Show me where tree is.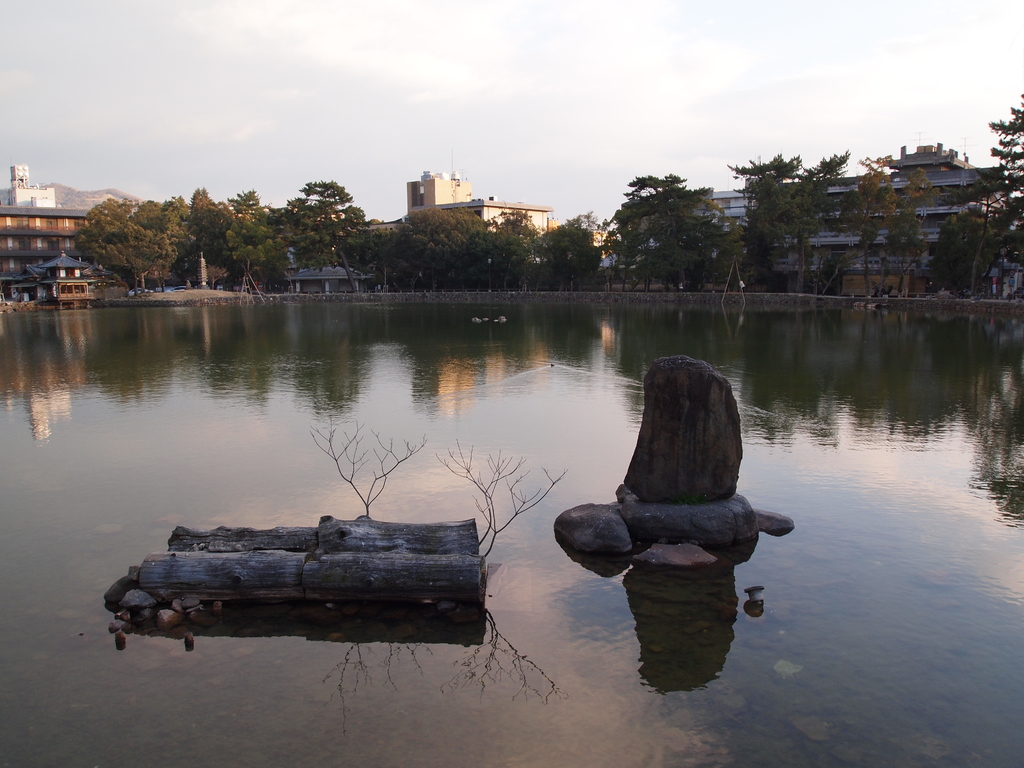
tree is at (x1=372, y1=198, x2=587, y2=282).
